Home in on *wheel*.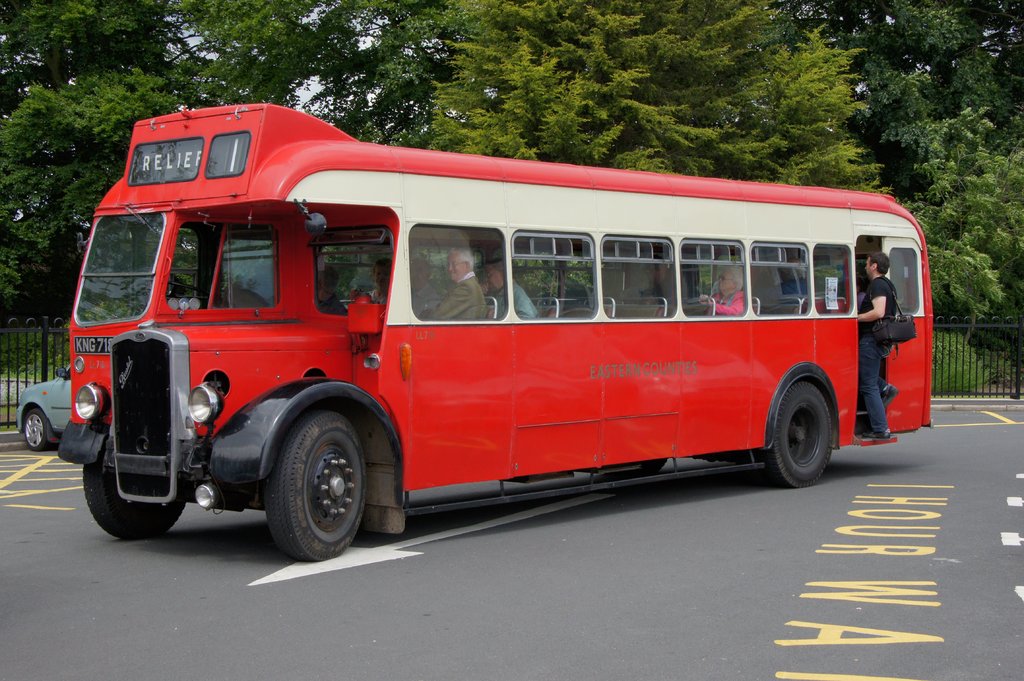
Homed in at [269, 389, 364, 561].
